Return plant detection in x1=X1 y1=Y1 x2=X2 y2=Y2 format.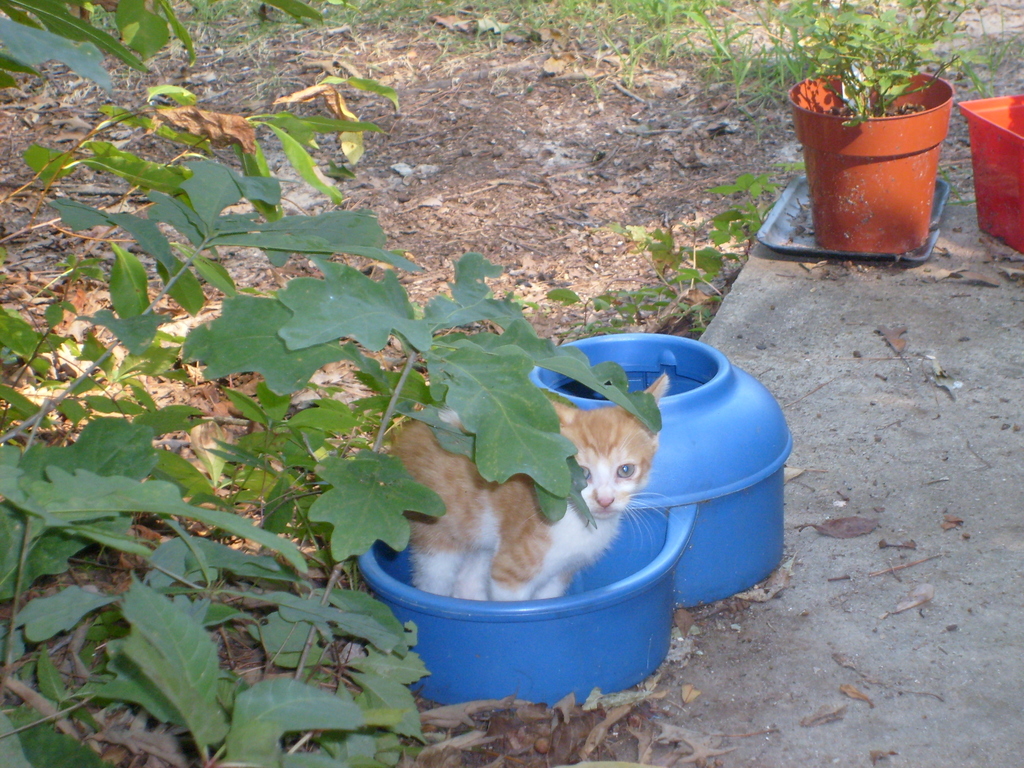
x1=0 y1=0 x2=666 y2=767.
